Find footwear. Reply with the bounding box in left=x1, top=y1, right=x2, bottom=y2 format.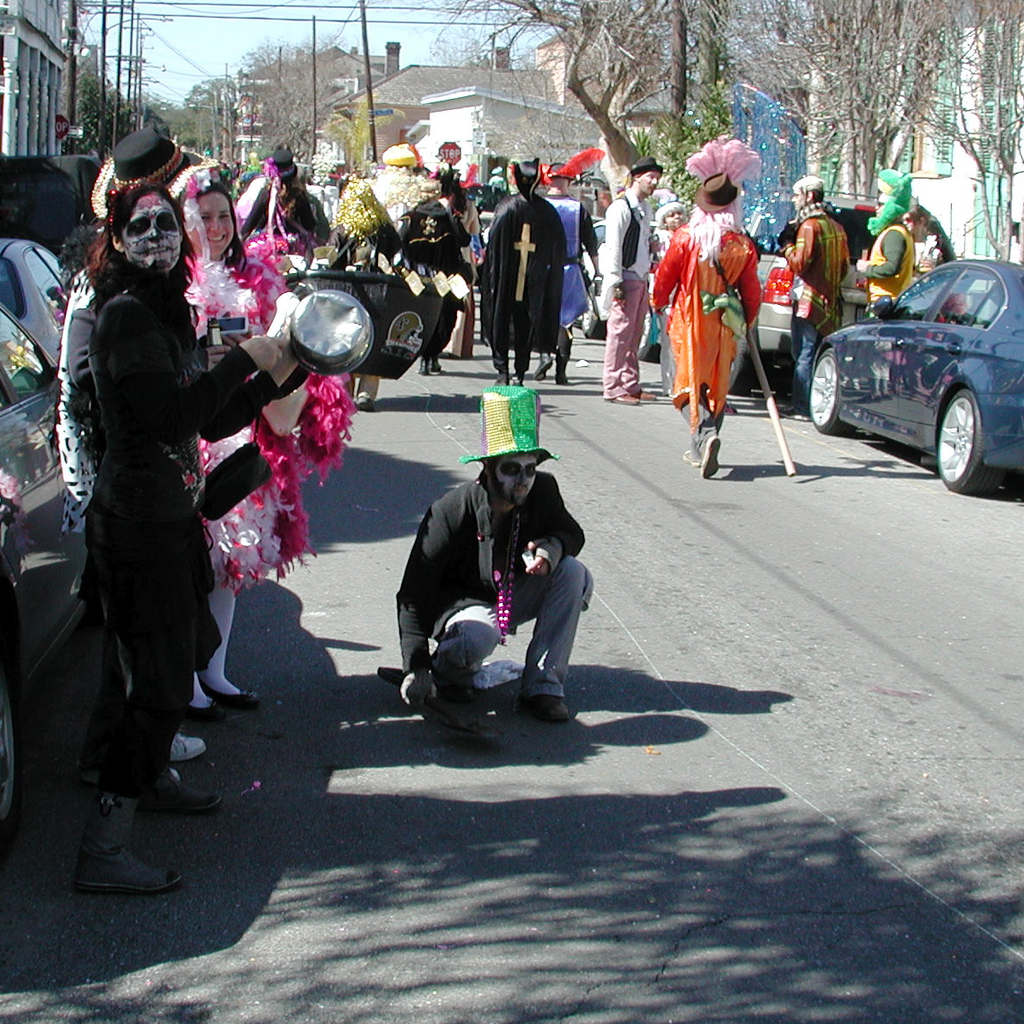
left=554, top=350, right=576, bottom=386.
